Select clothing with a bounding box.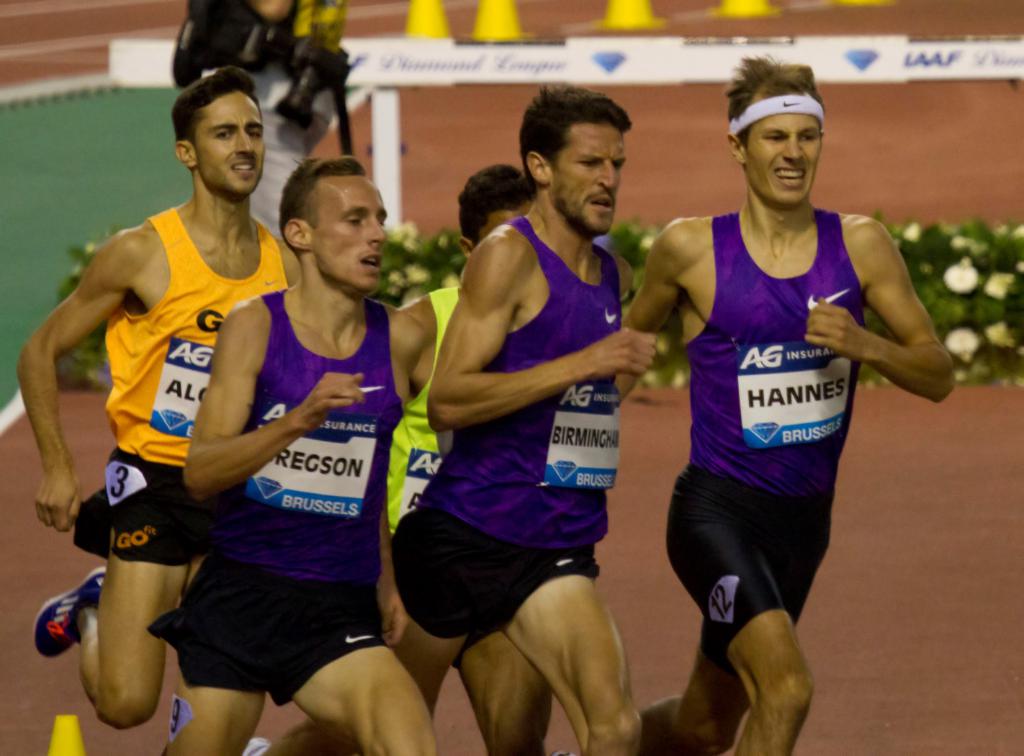
select_region(86, 197, 287, 550).
